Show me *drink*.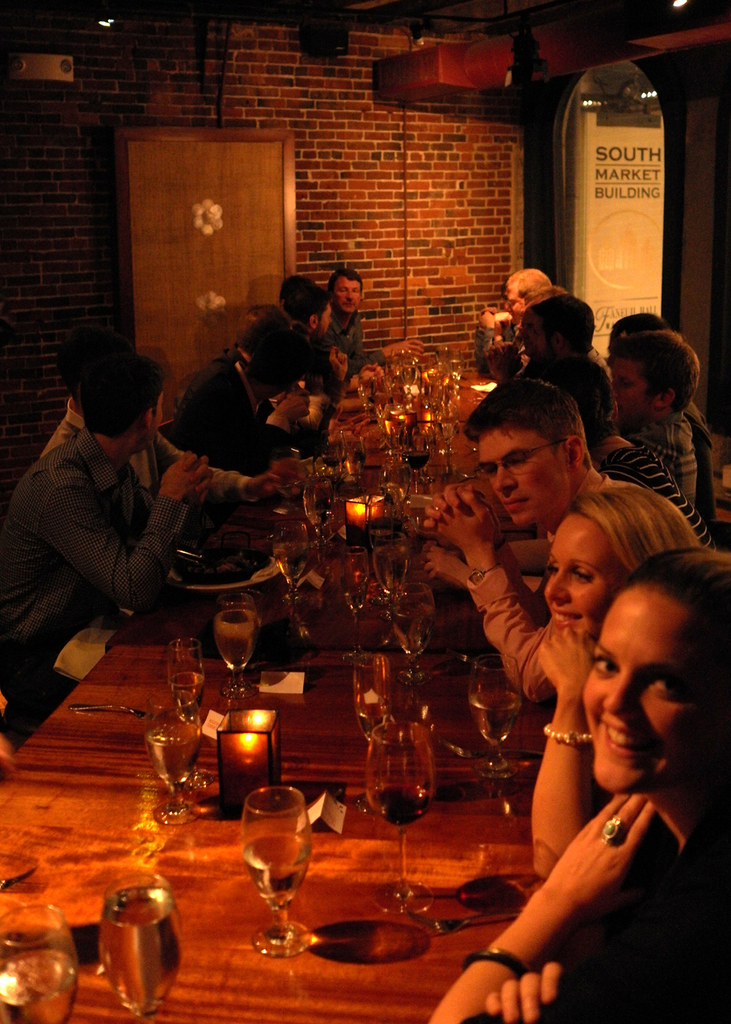
*drink* is here: (x1=94, y1=892, x2=186, y2=1012).
